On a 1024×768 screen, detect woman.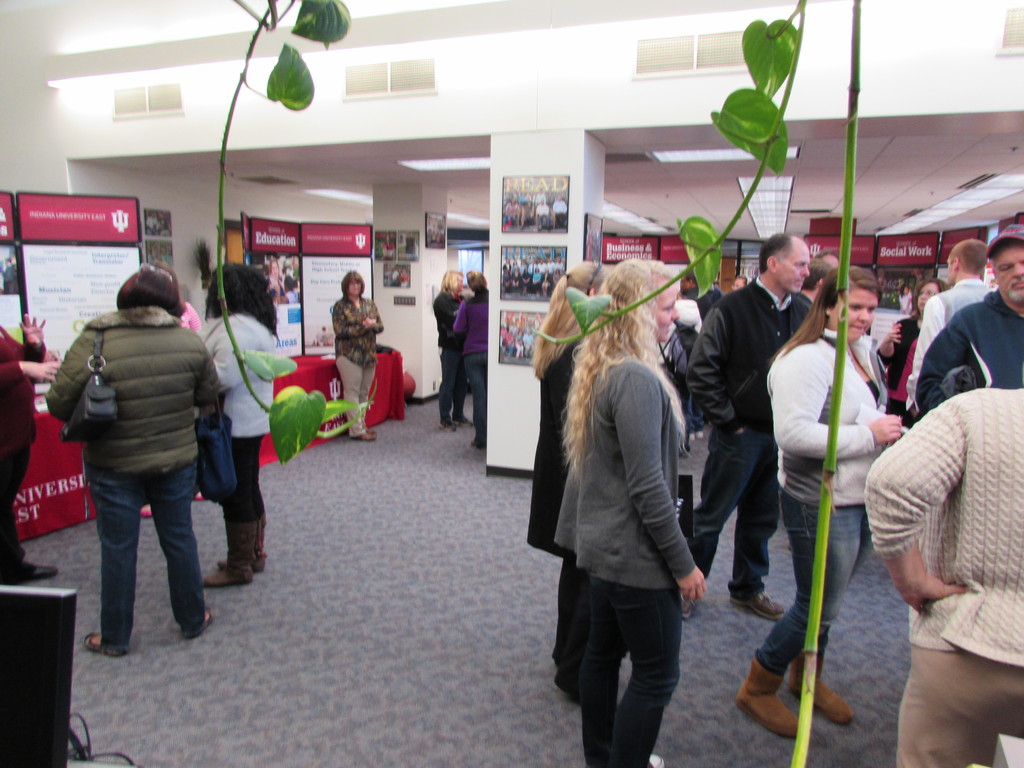
select_region(335, 269, 384, 440).
